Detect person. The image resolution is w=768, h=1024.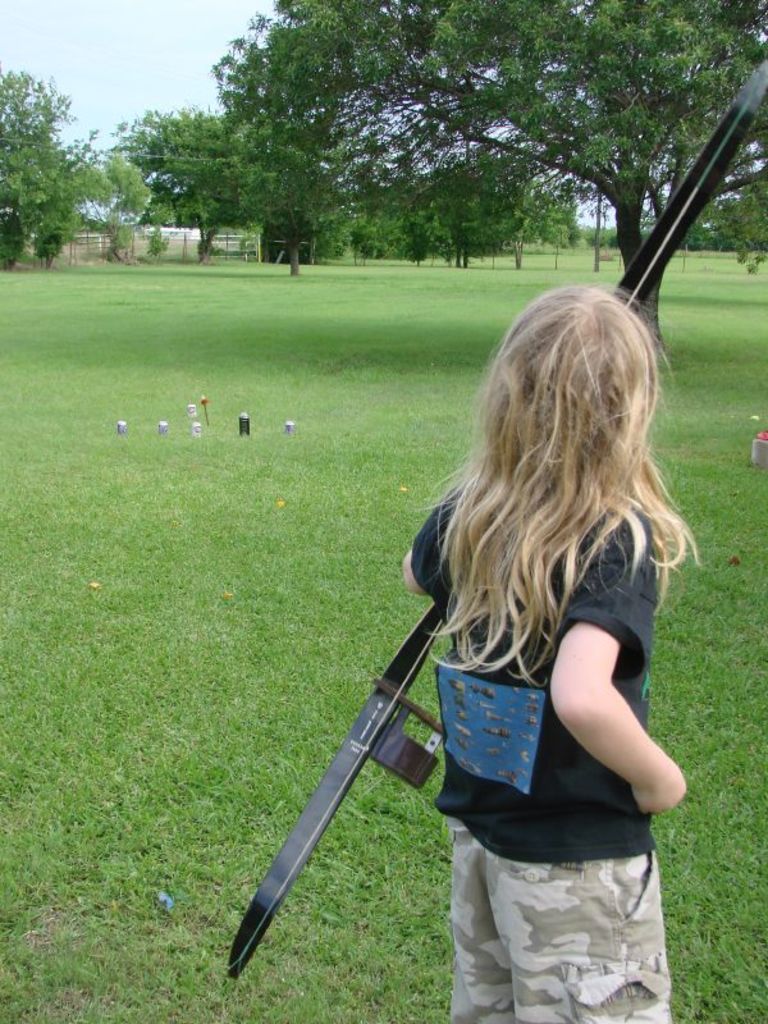
bbox(399, 280, 696, 1023).
